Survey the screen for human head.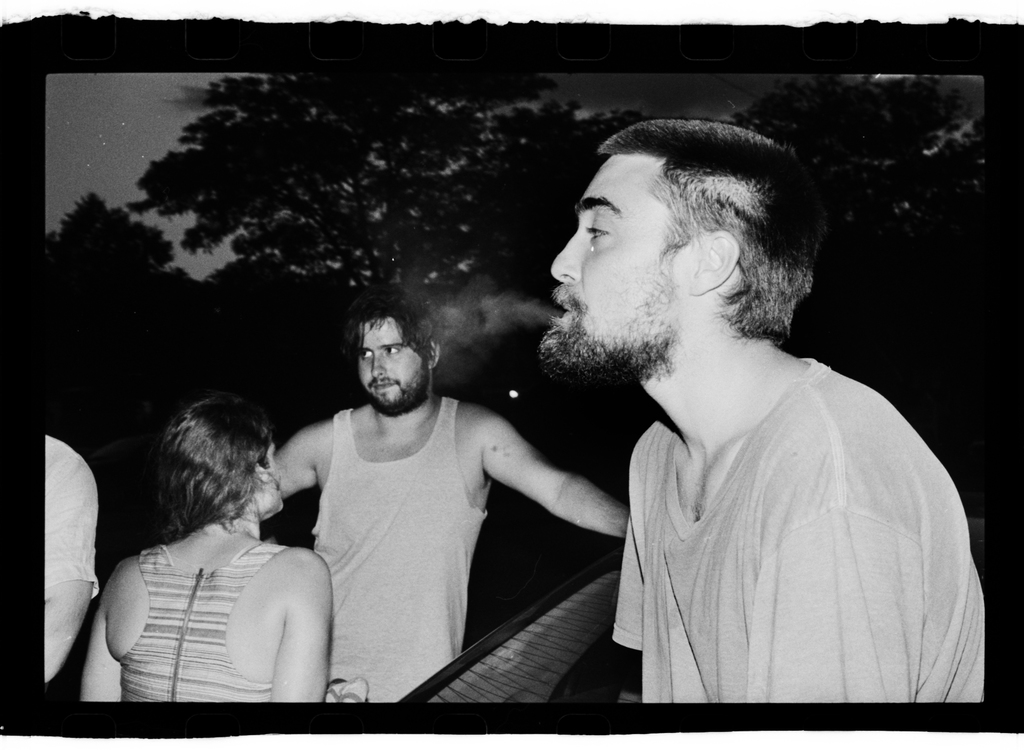
Survey found: box=[353, 298, 440, 417].
